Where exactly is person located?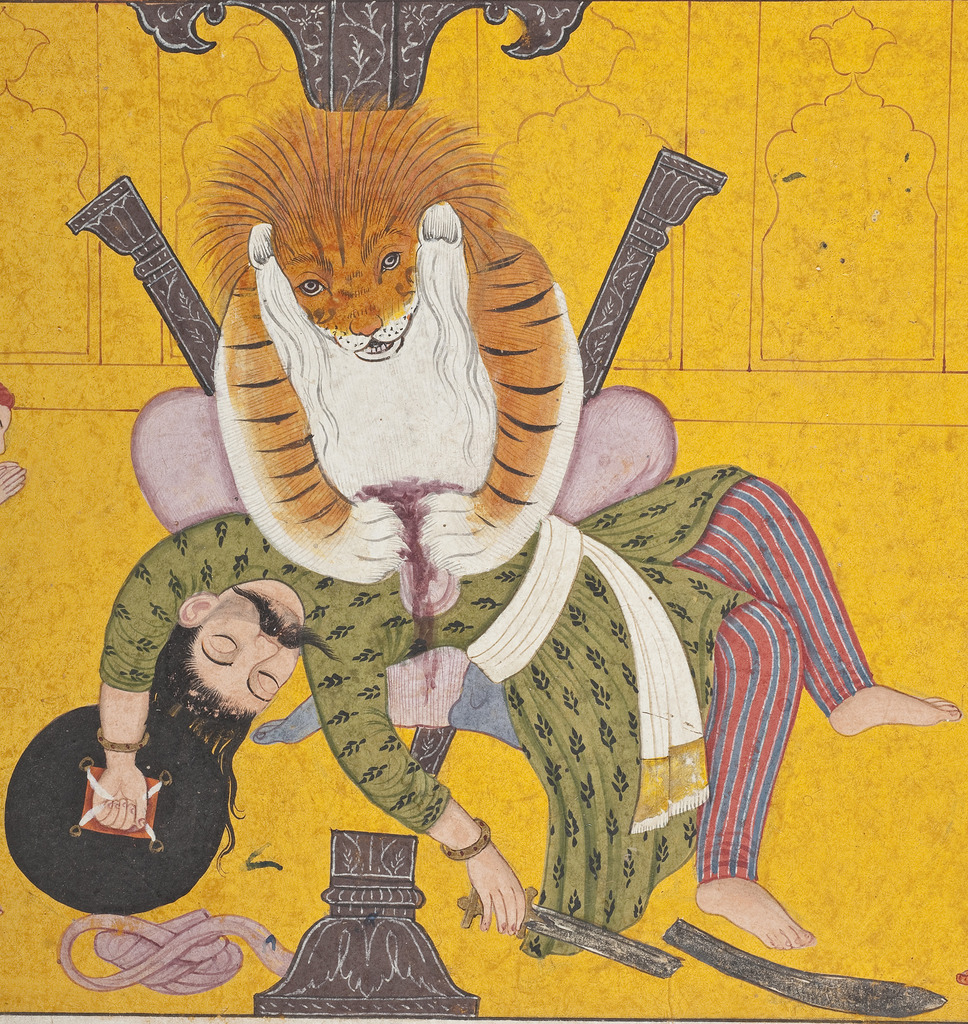
Its bounding box is crop(78, 458, 967, 958).
